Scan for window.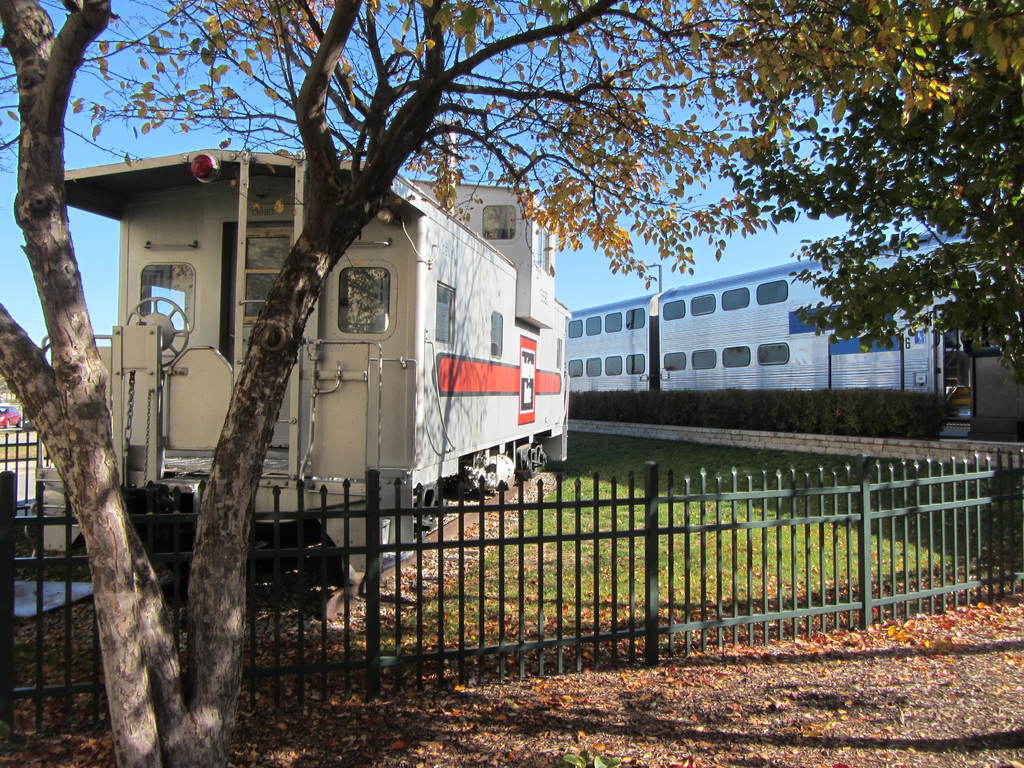
Scan result: [755,280,789,304].
